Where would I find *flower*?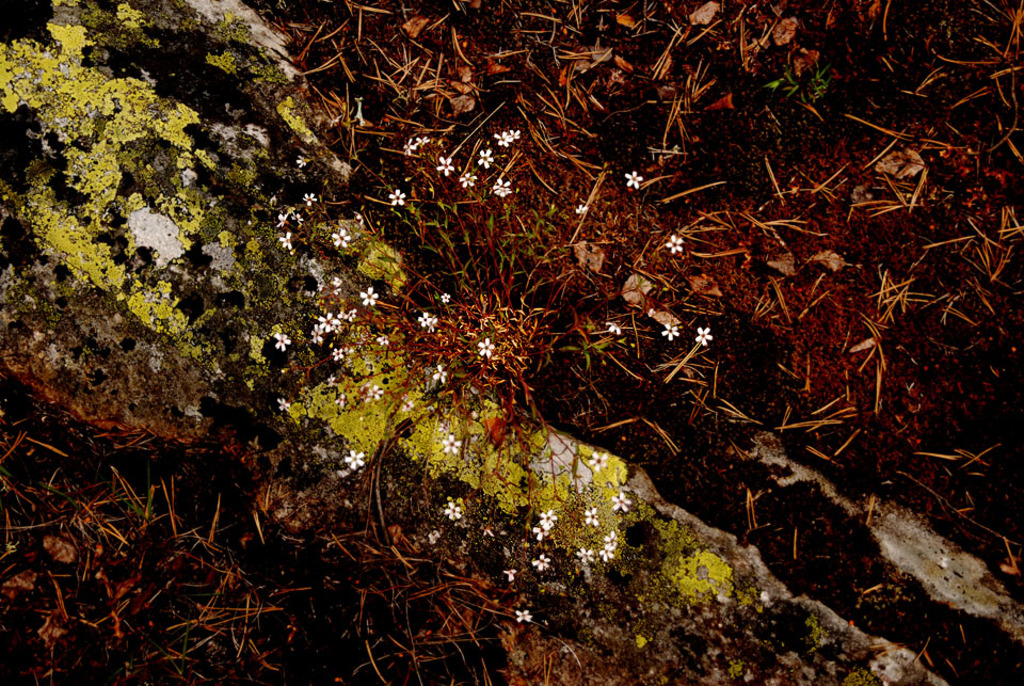
At [492, 131, 515, 147].
